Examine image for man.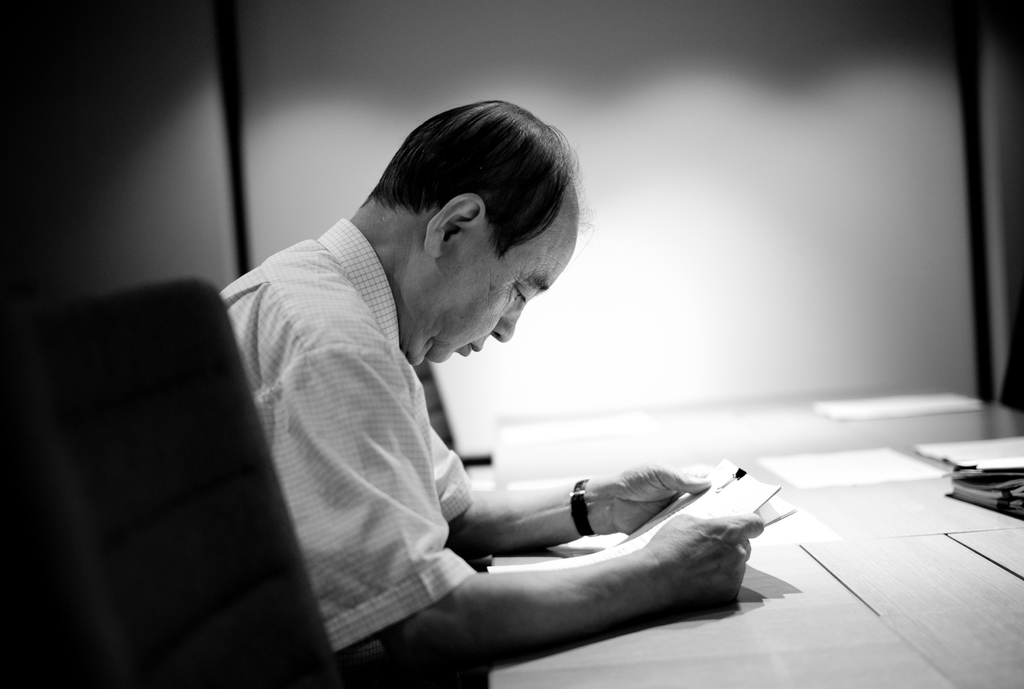
Examination result: locate(179, 104, 808, 674).
